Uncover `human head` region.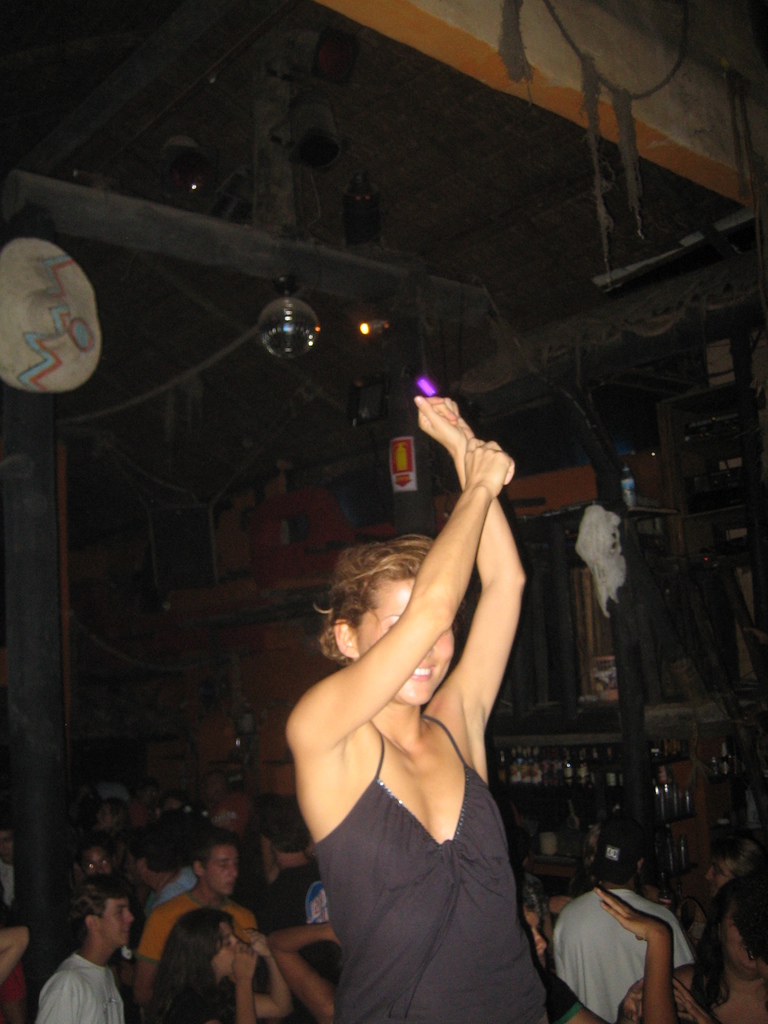
Uncovered: l=314, t=533, r=461, b=702.
